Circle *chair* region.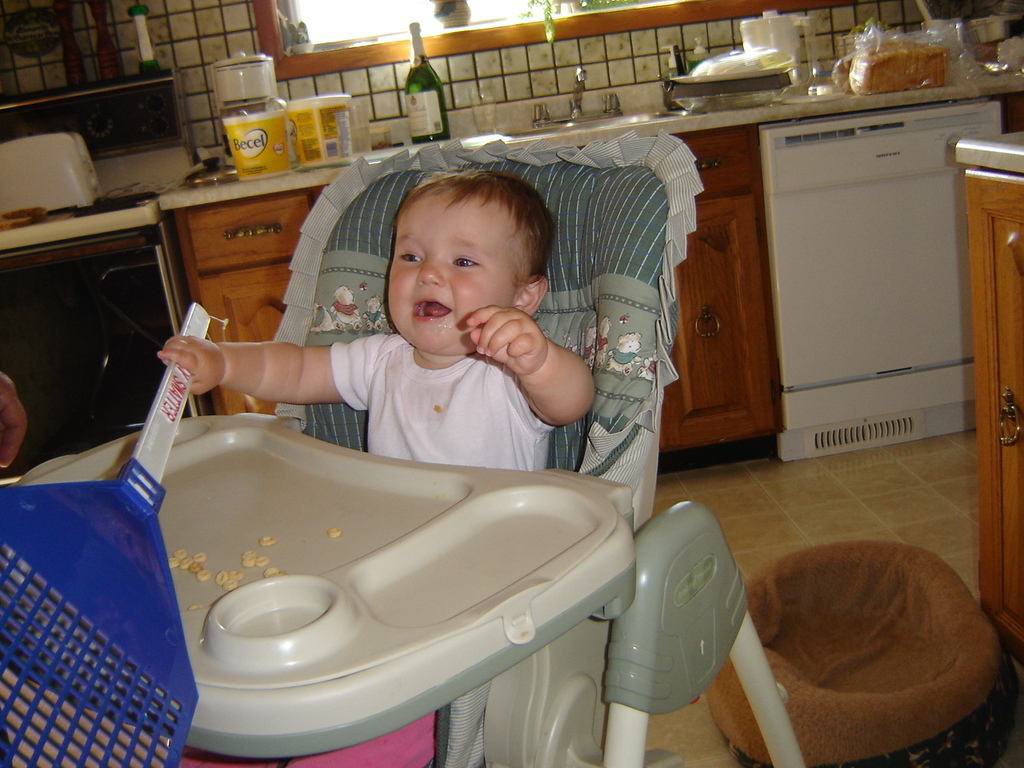
Region: 12, 129, 806, 767.
